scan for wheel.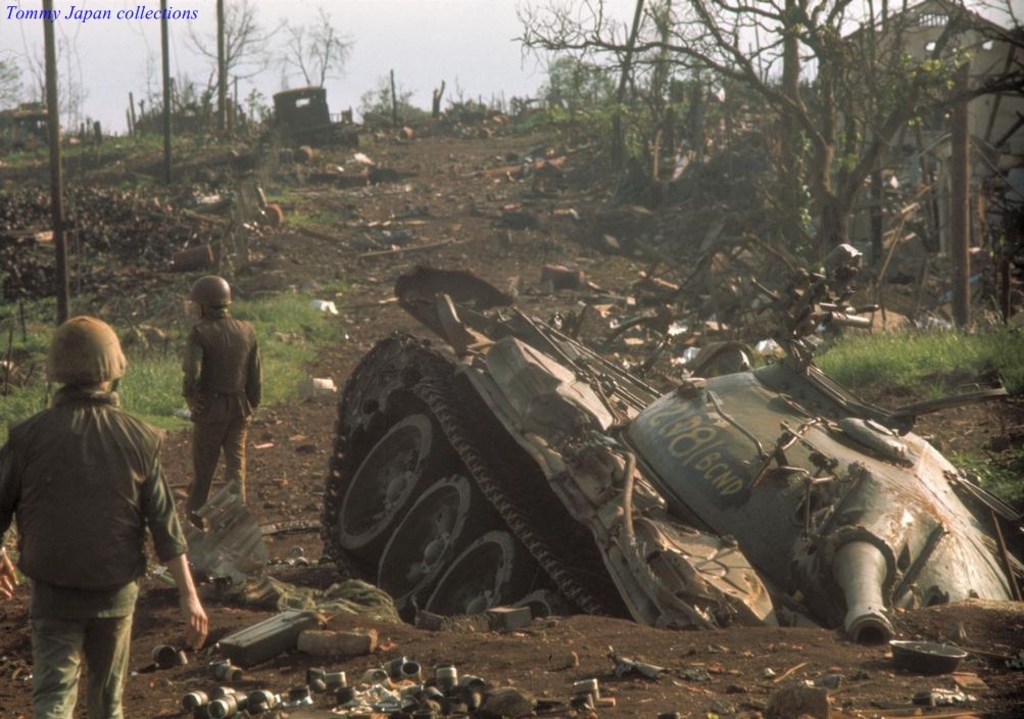
Scan result: [342,416,429,548].
